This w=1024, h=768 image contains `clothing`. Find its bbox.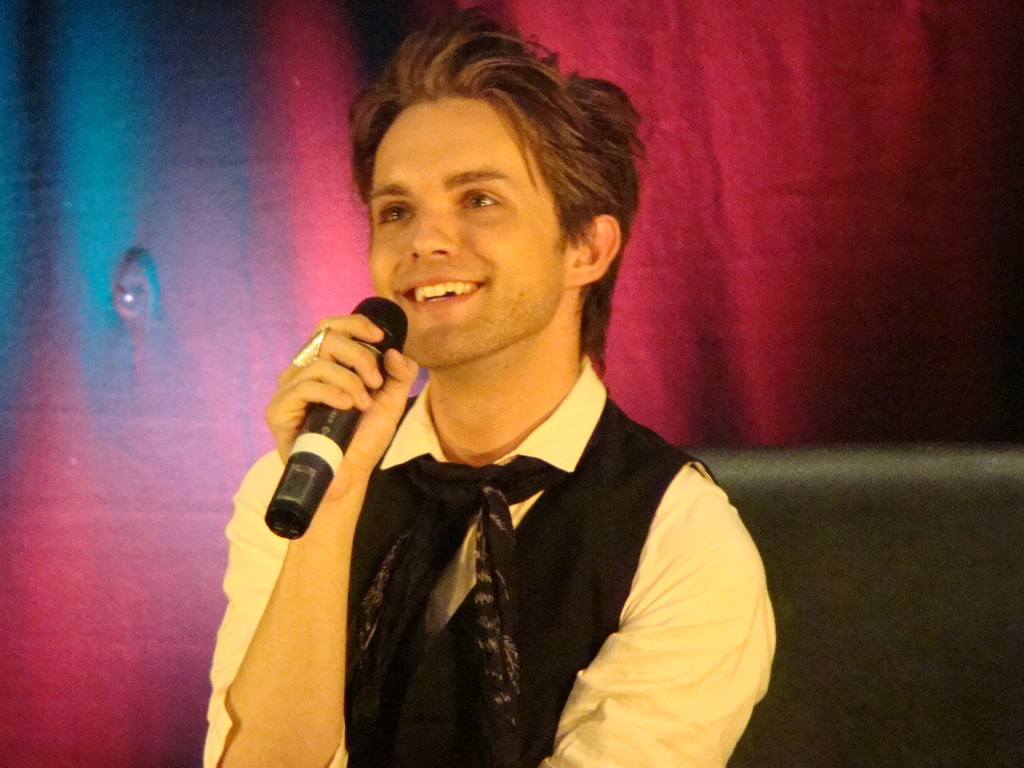
<region>239, 310, 774, 767</region>.
